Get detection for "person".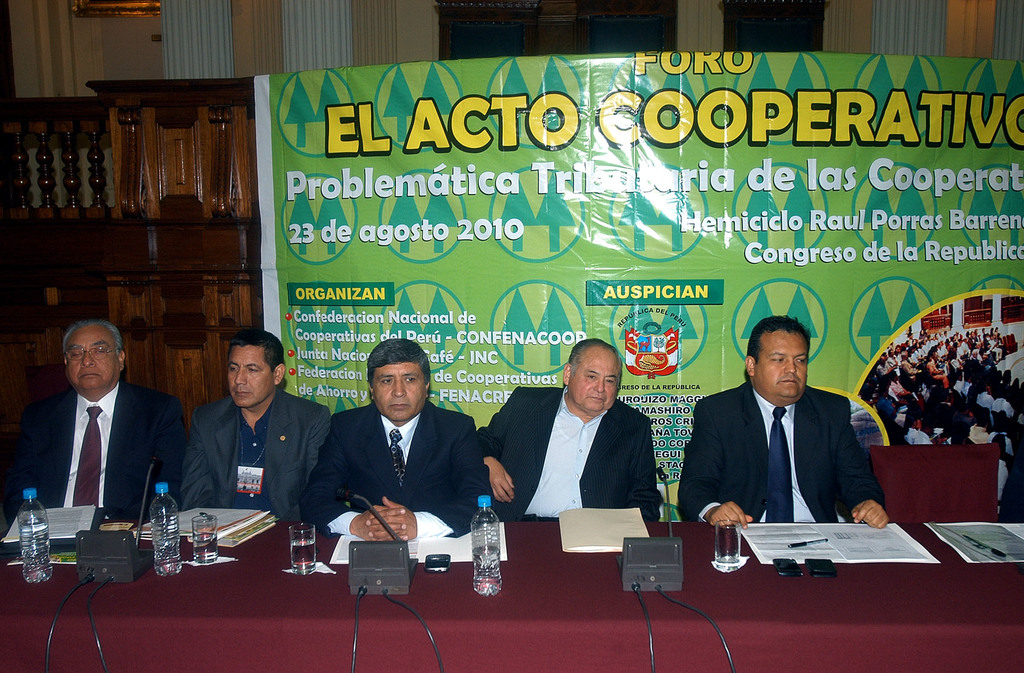
Detection: x1=2 y1=322 x2=193 y2=534.
